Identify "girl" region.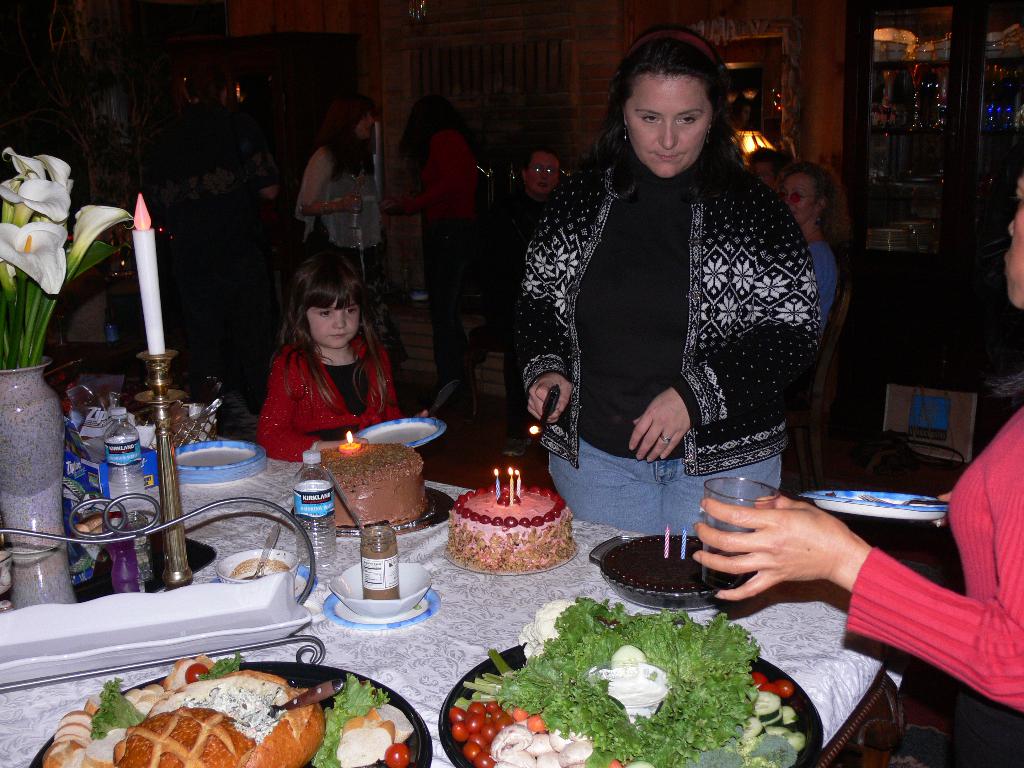
Region: region(257, 252, 433, 465).
